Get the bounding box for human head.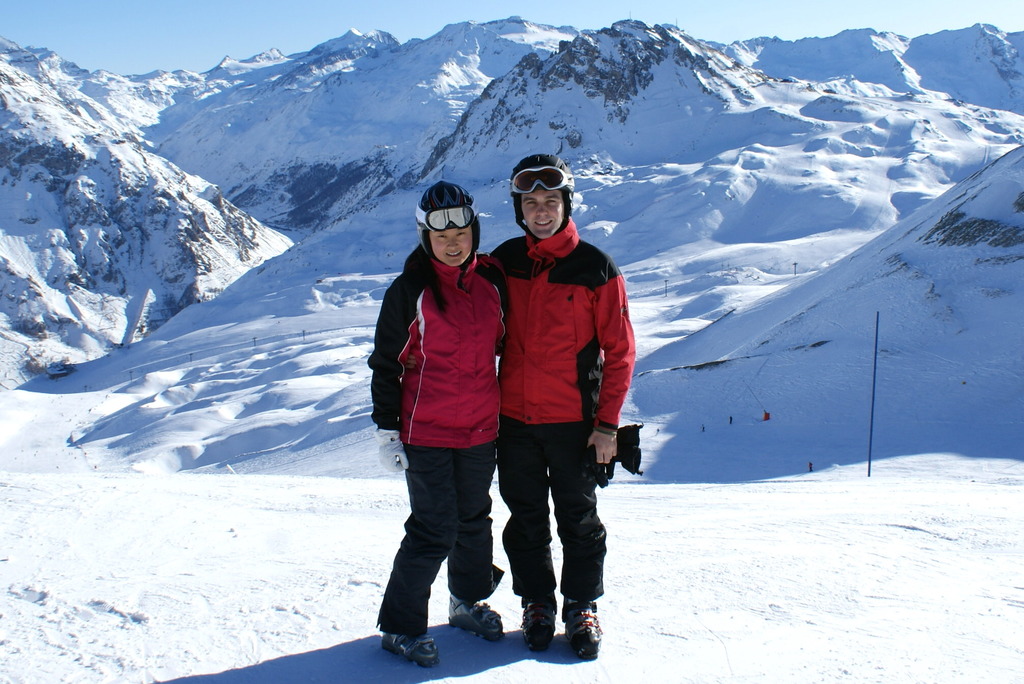
(x1=506, y1=145, x2=581, y2=244).
